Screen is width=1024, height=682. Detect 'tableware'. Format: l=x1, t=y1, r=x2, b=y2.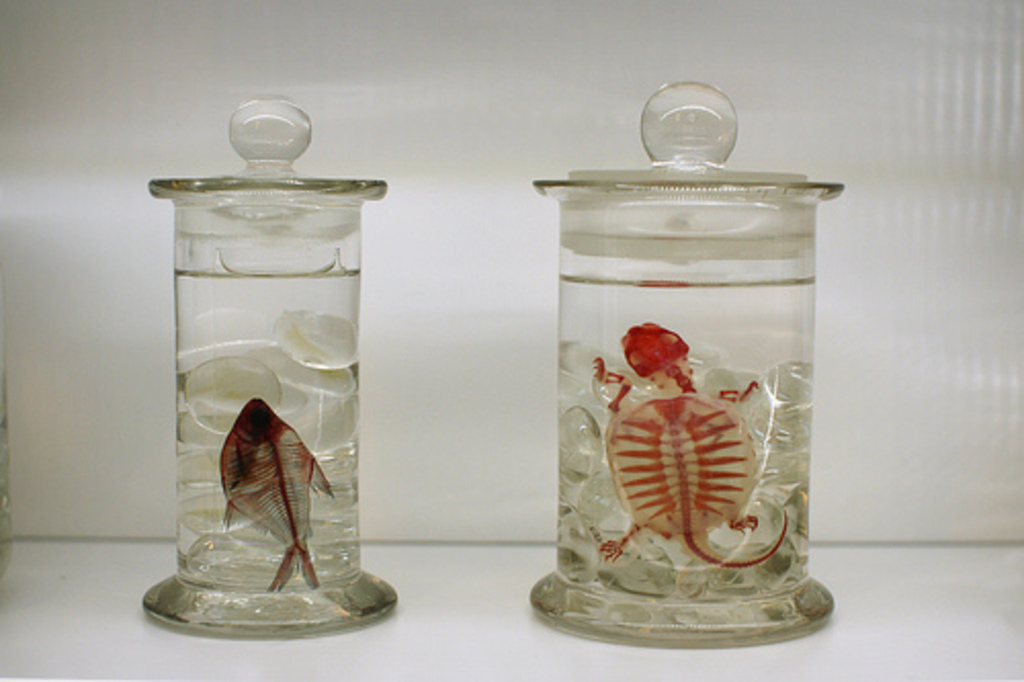
l=530, t=82, r=850, b=651.
